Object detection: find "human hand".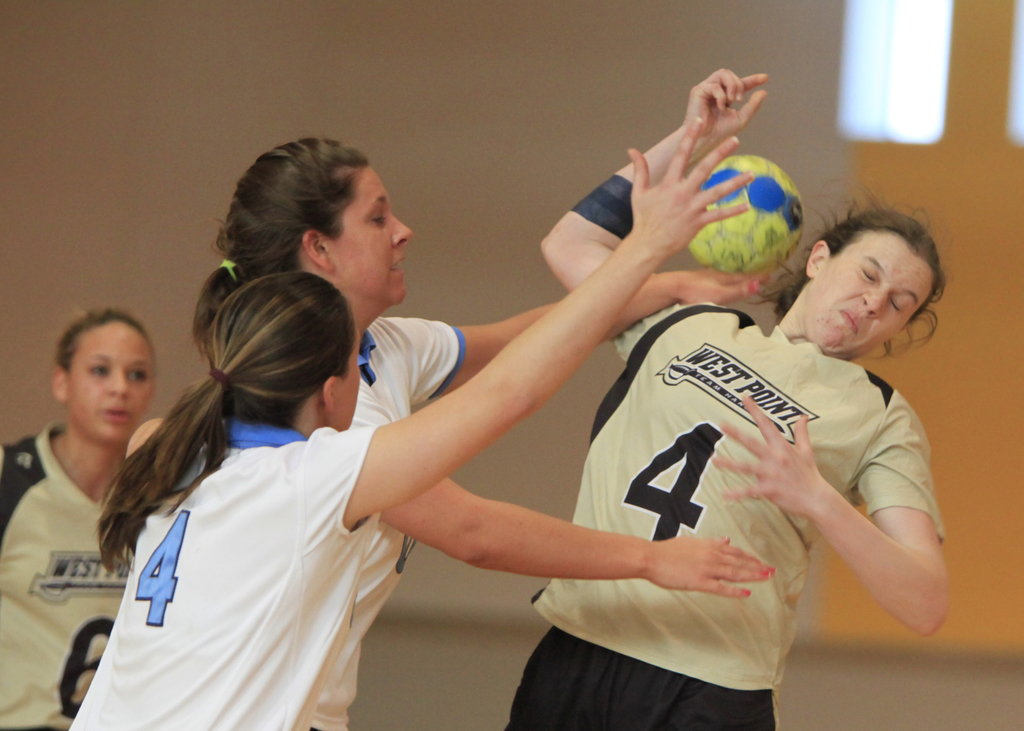
[left=684, top=67, right=768, bottom=149].
